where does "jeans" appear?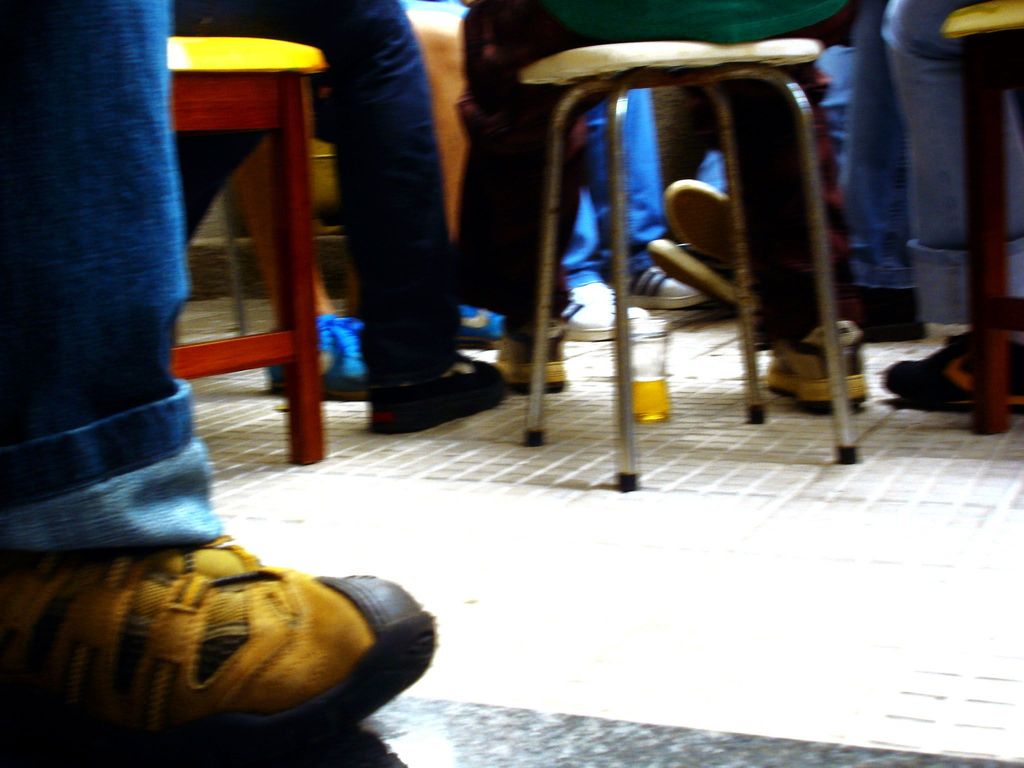
Appears at [left=575, top=90, right=666, bottom=285].
